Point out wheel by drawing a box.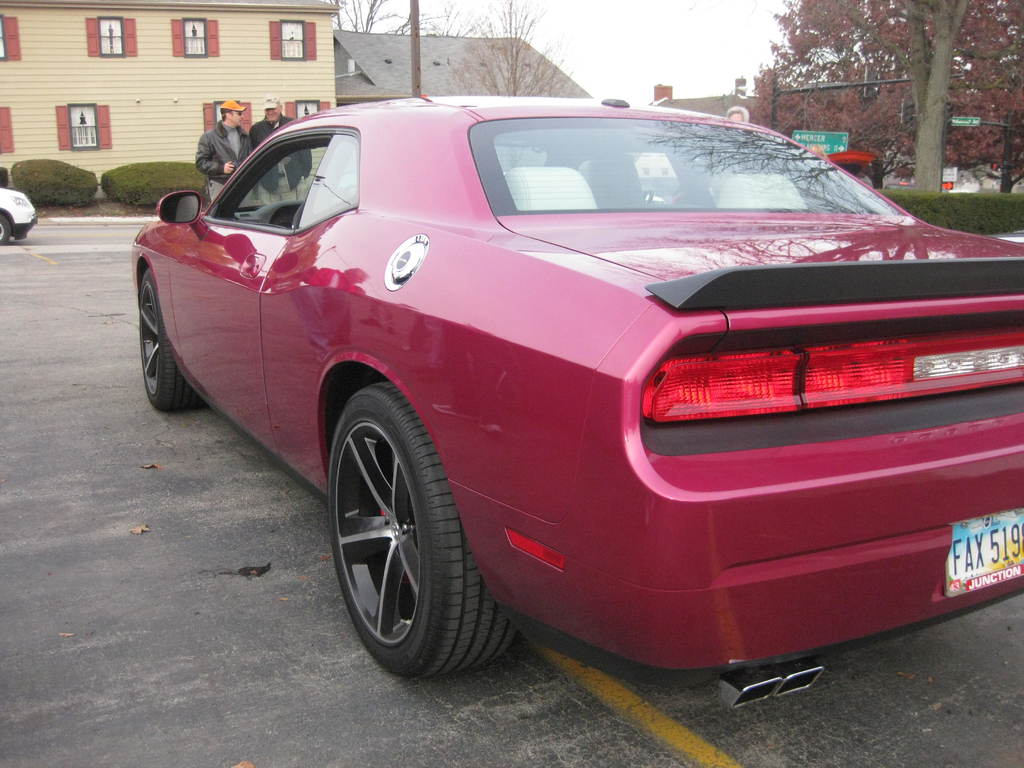
{"left": 140, "top": 269, "right": 197, "bottom": 410}.
